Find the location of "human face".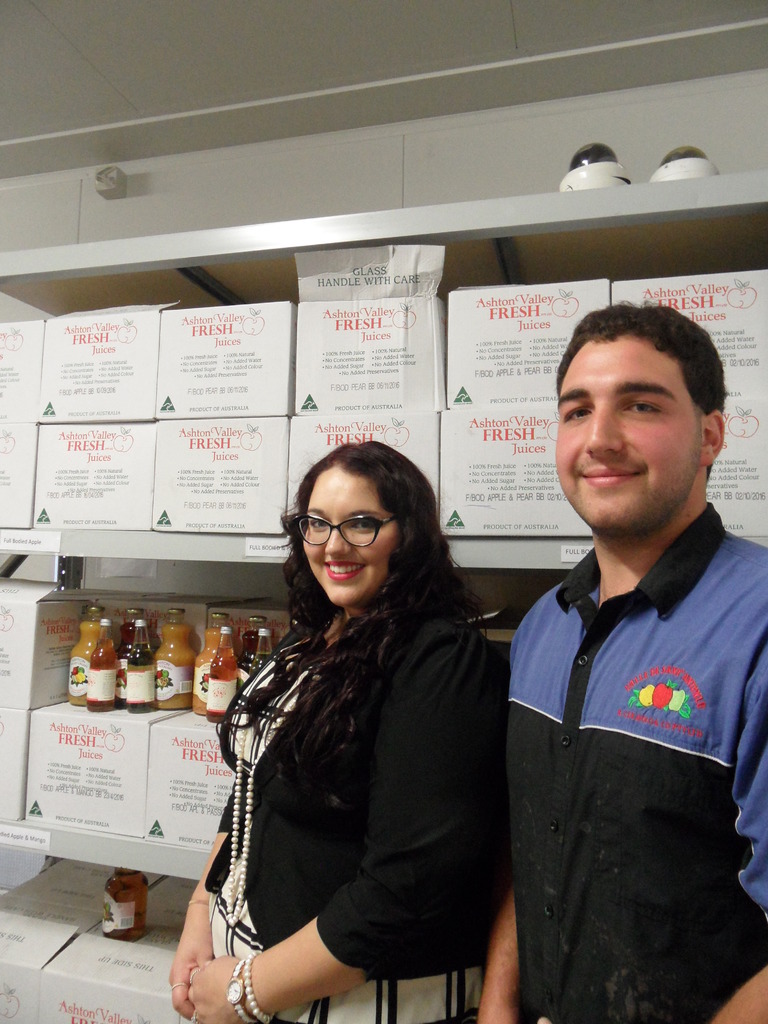
Location: detection(556, 326, 701, 536).
